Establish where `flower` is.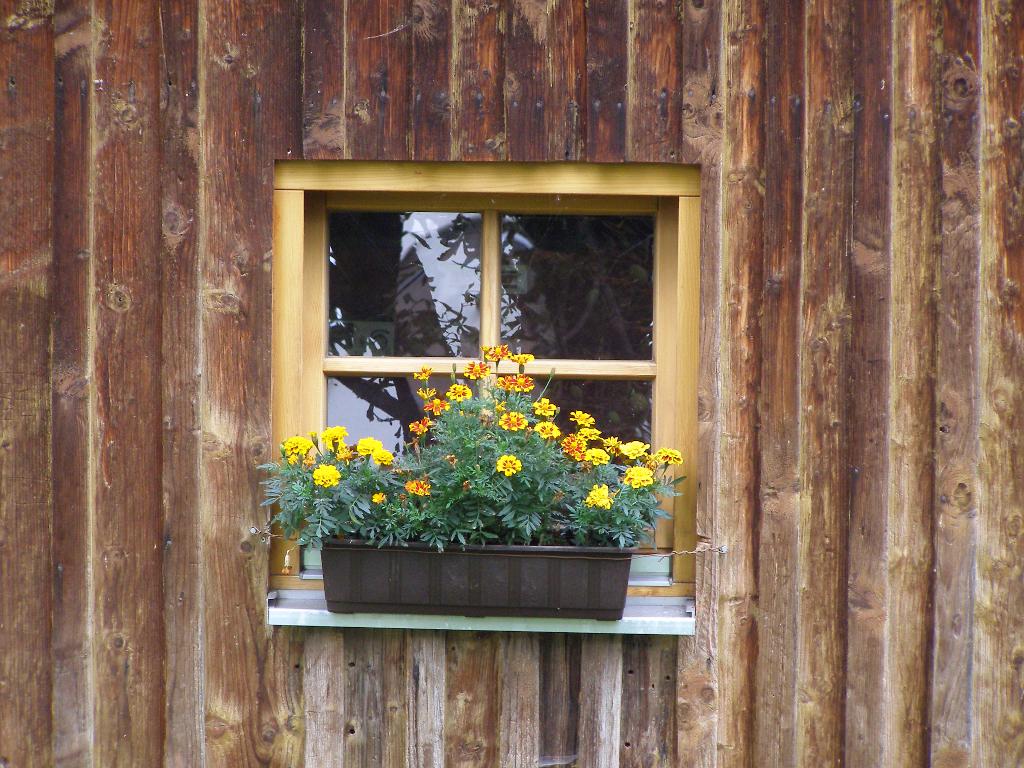
Established at 531 397 556 419.
